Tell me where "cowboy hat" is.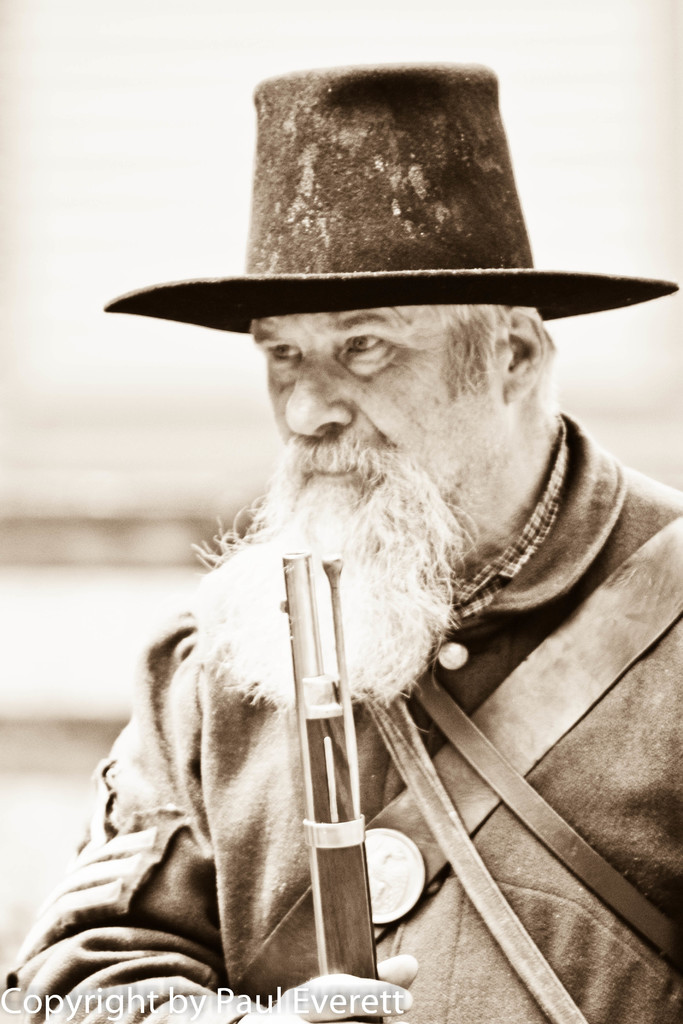
"cowboy hat" is at region(91, 68, 636, 417).
